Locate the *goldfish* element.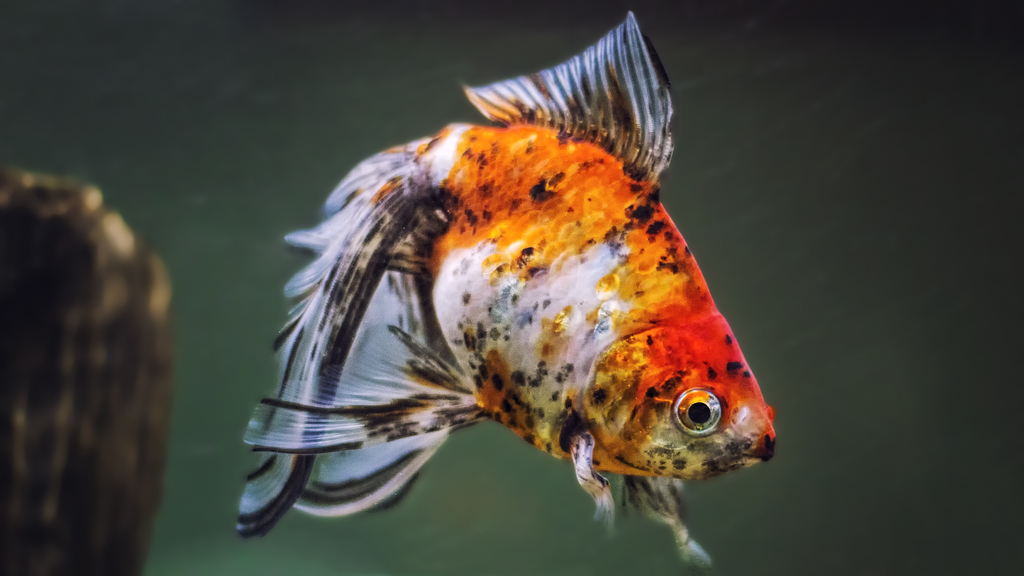
Element bbox: select_region(212, 31, 752, 532).
